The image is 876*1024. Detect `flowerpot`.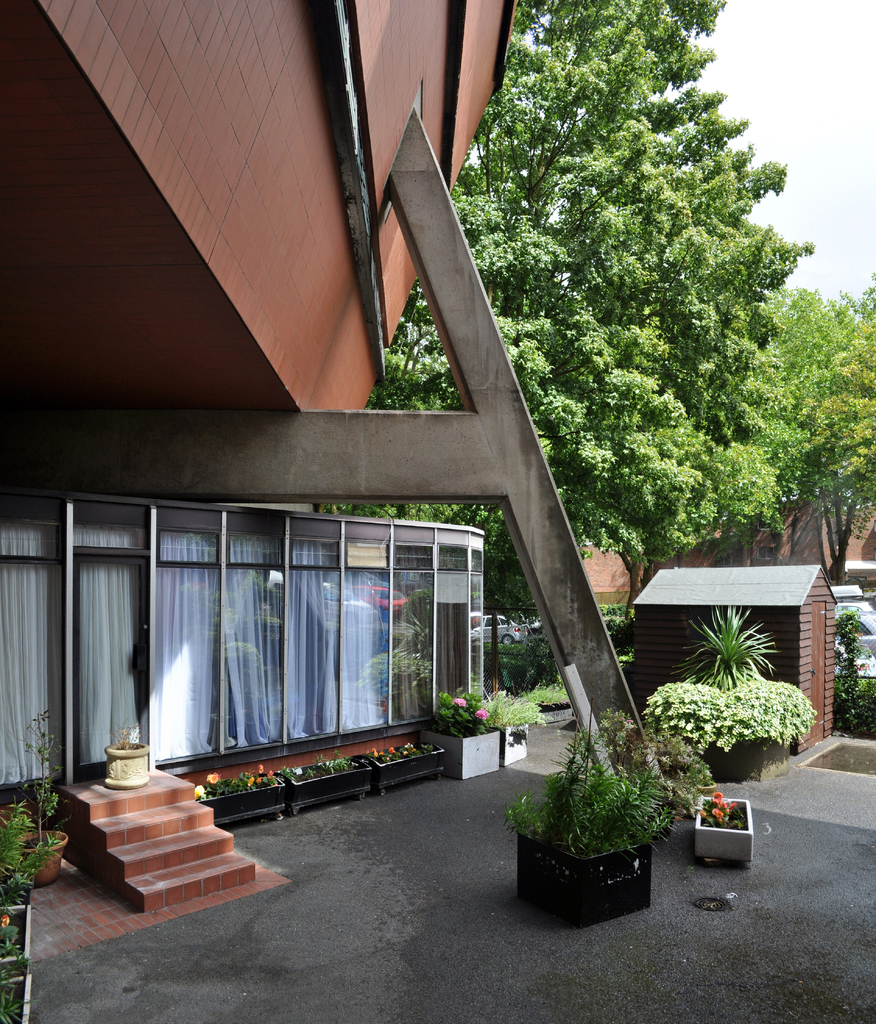
Detection: [x1=498, y1=685, x2=713, y2=927].
